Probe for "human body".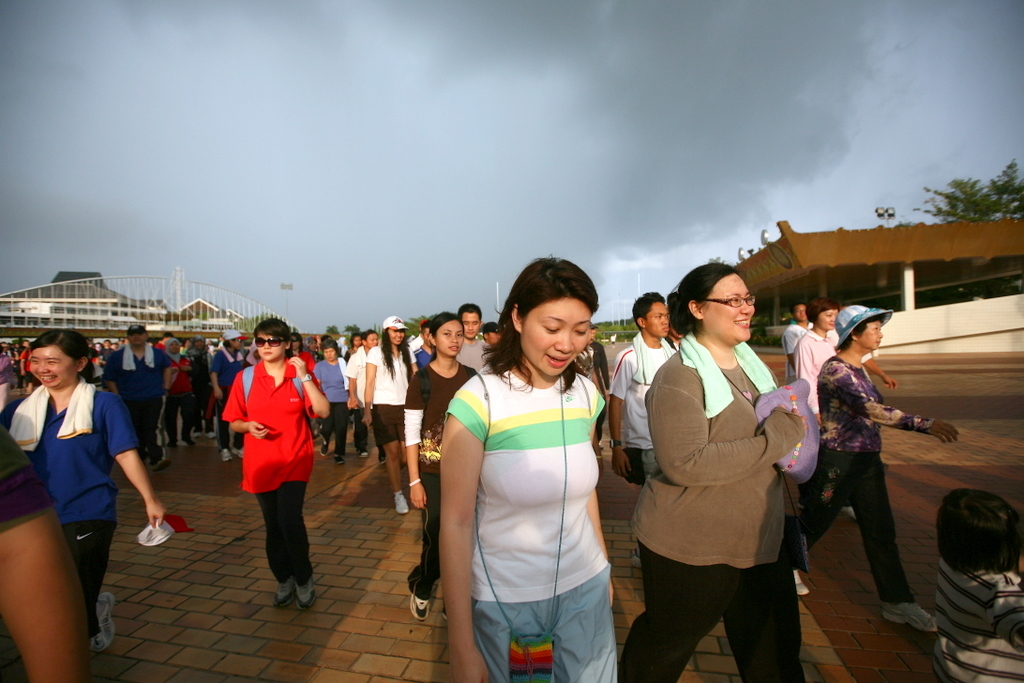
Probe result: (611, 287, 678, 493).
